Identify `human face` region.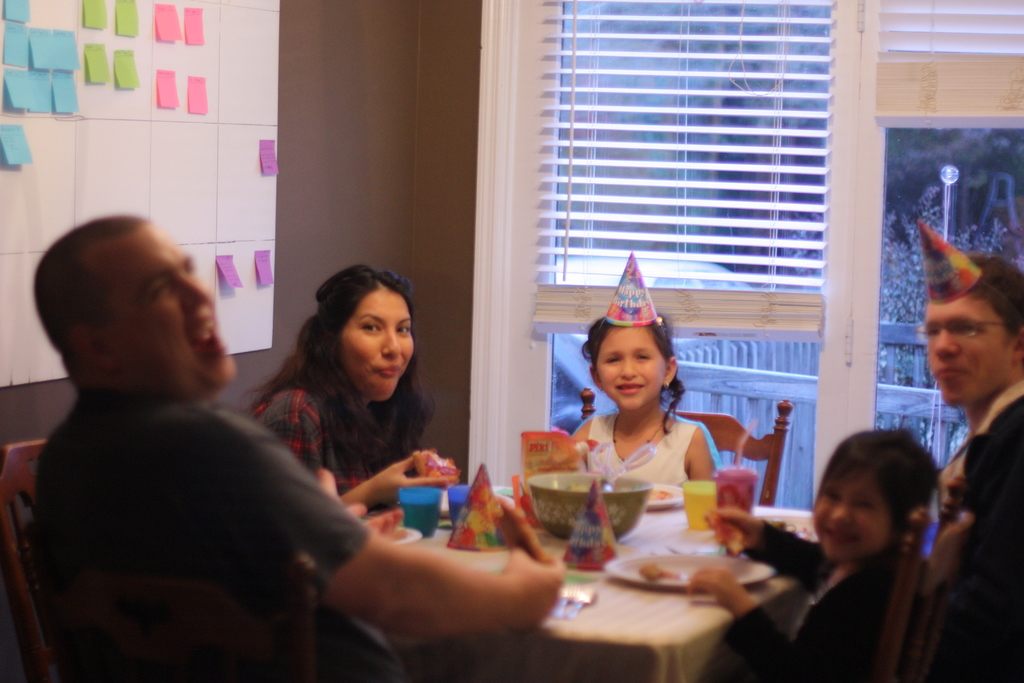
Region: {"left": 344, "top": 294, "right": 416, "bottom": 403}.
